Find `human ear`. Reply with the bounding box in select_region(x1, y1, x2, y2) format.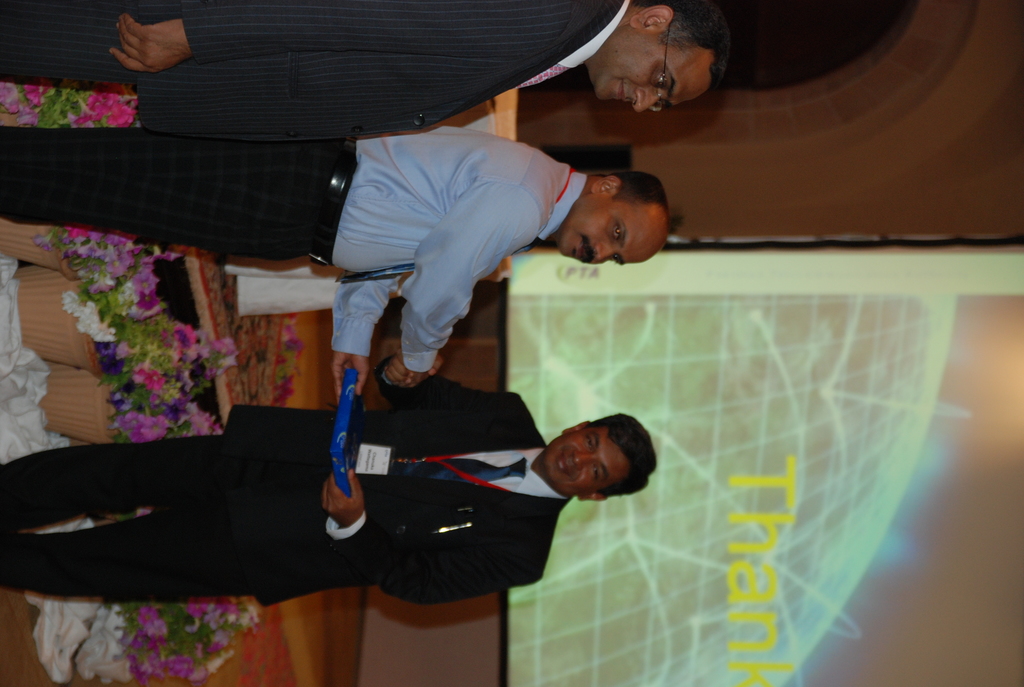
select_region(593, 178, 623, 196).
